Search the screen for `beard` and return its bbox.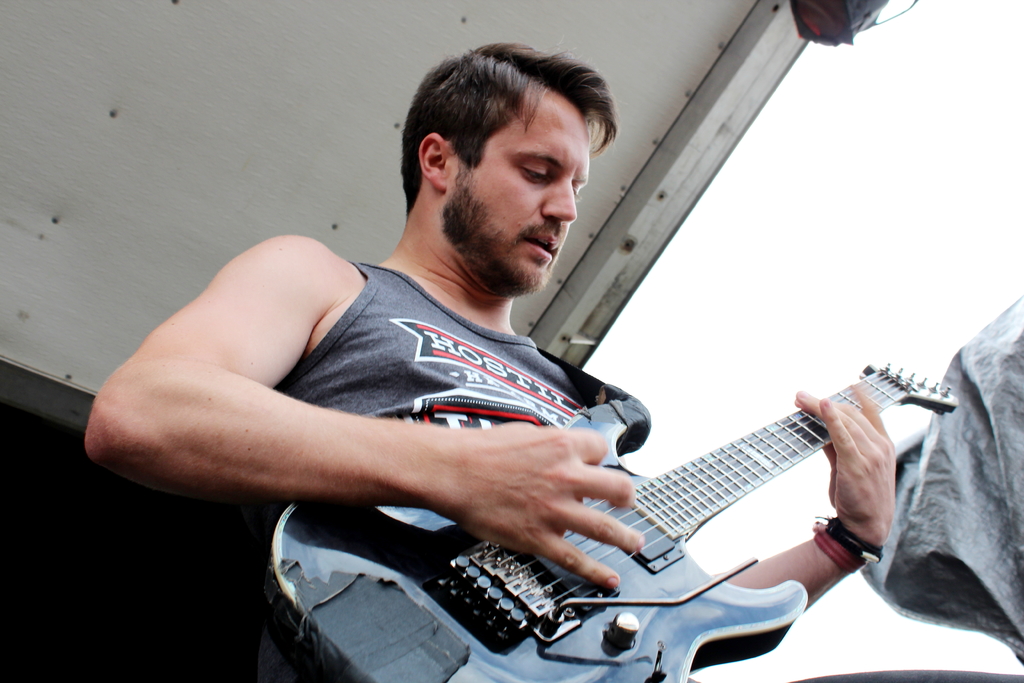
Found: left=426, top=150, right=580, bottom=299.
